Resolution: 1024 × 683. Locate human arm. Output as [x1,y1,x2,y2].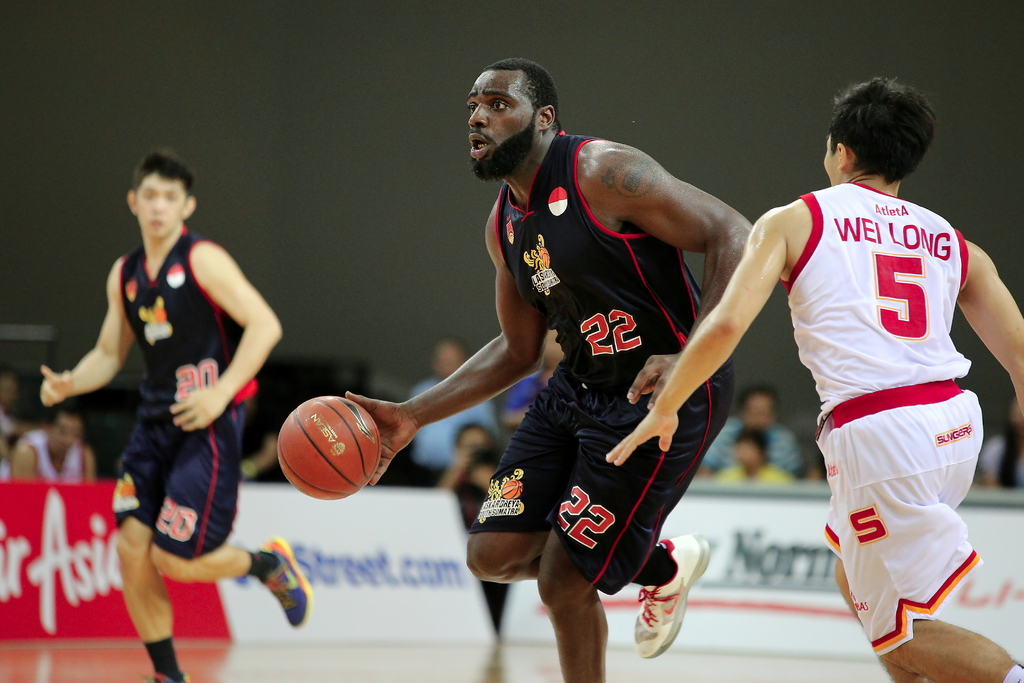
[10,444,36,479].
